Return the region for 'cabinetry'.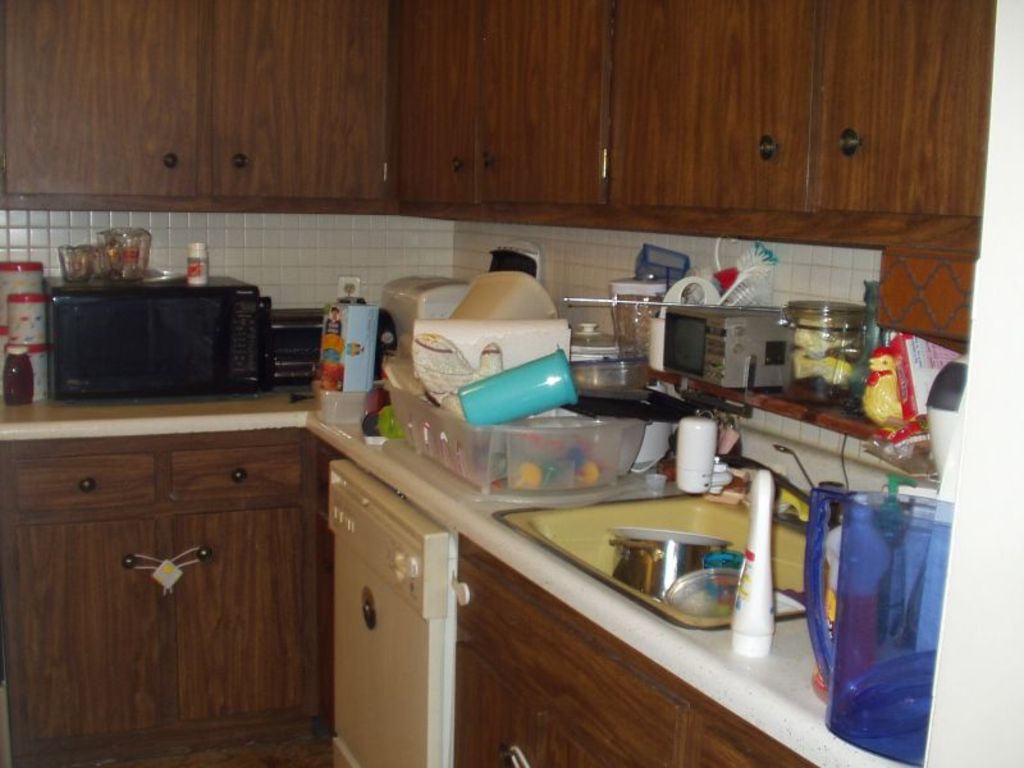
pyautogui.locateOnScreen(438, 549, 691, 767).
